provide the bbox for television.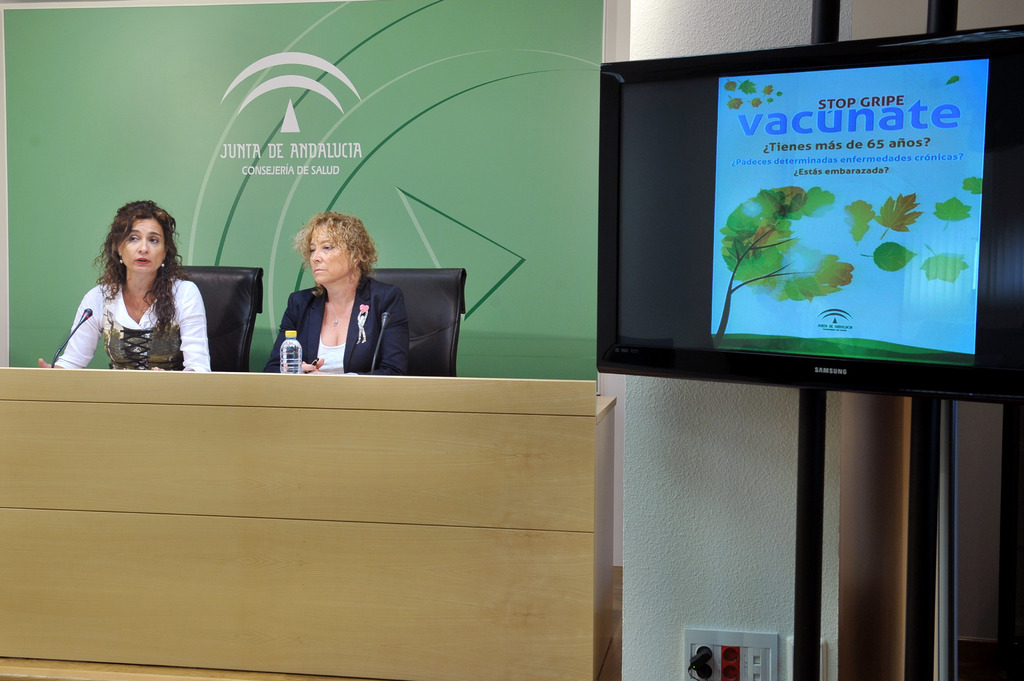
detection(601, 18, 1023, 410).
